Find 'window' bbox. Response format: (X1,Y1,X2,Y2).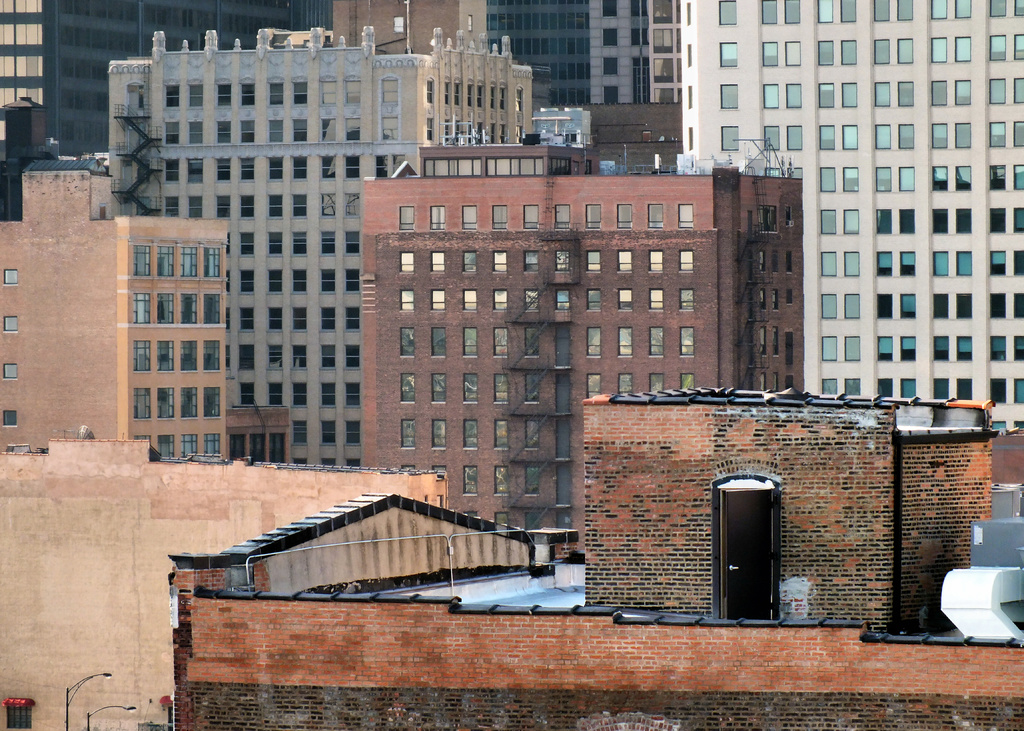
(396,202,412,234).
